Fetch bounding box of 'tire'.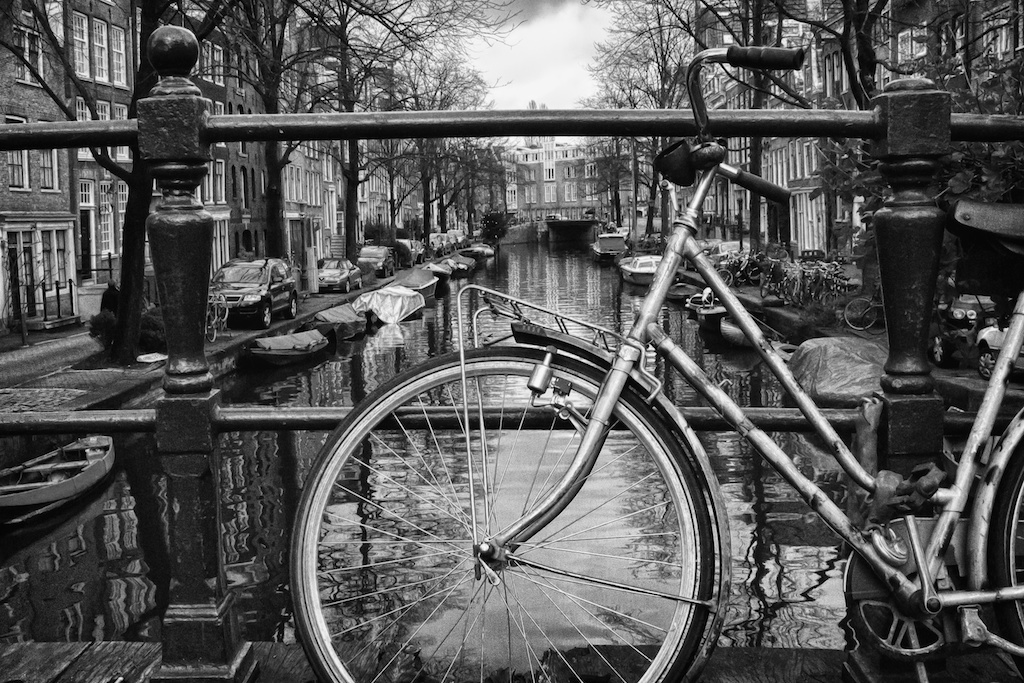
Bbox: (x1=732, y1=270, x2=748, y2=288).
